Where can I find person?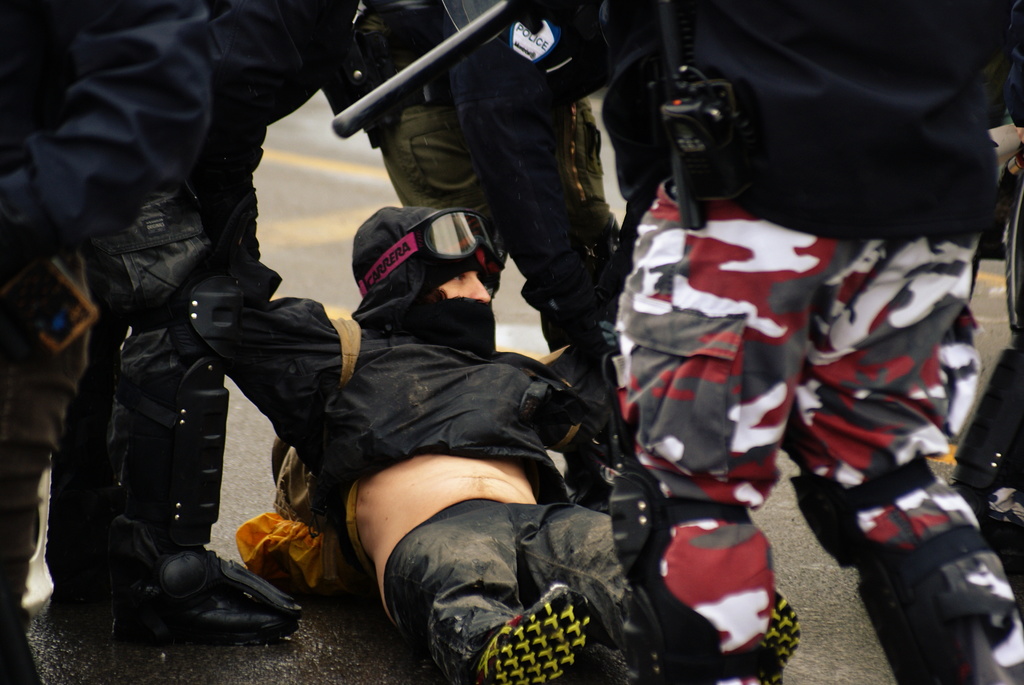
You can find it at 0:15:213:684.
